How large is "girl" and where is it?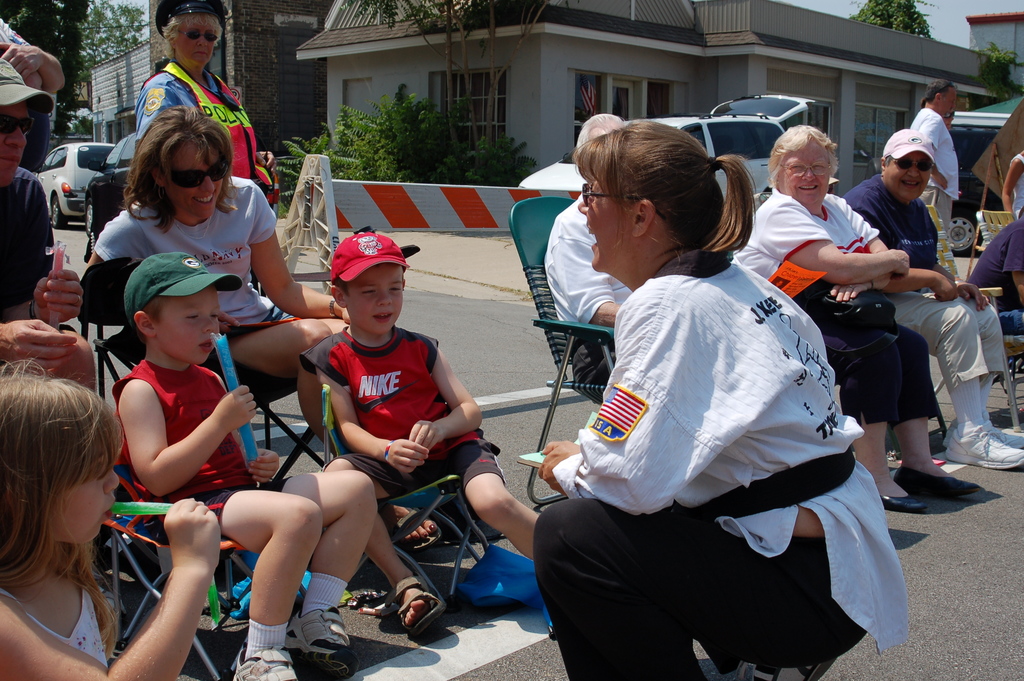
Bounding box: (left=0, top=366, right=221, bottom=680).
